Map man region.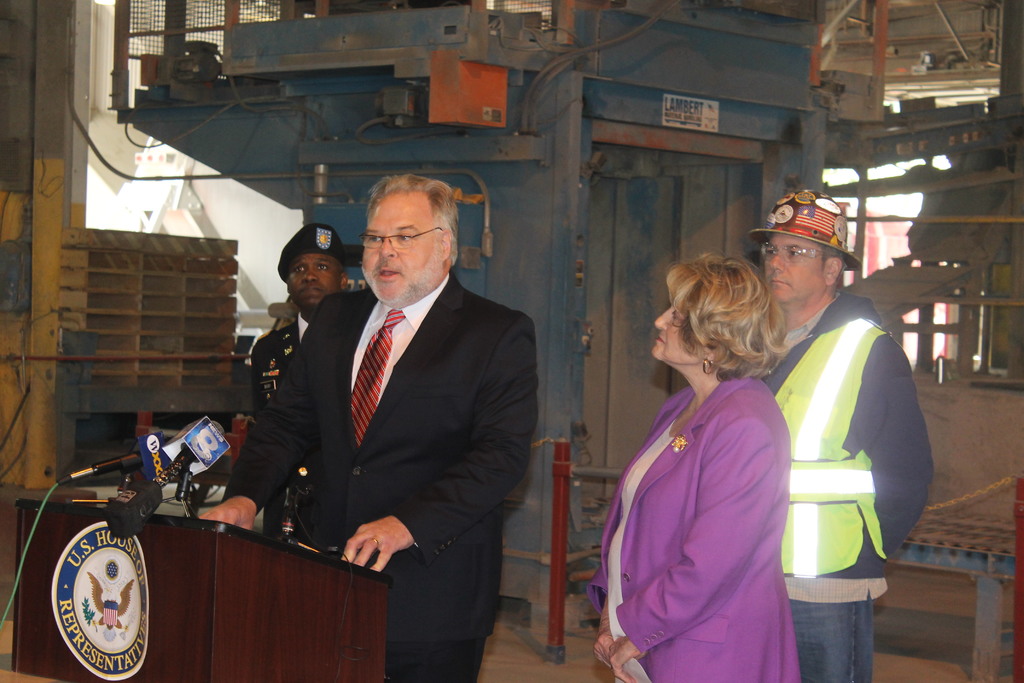
Mapped to 746 191 934 682.
